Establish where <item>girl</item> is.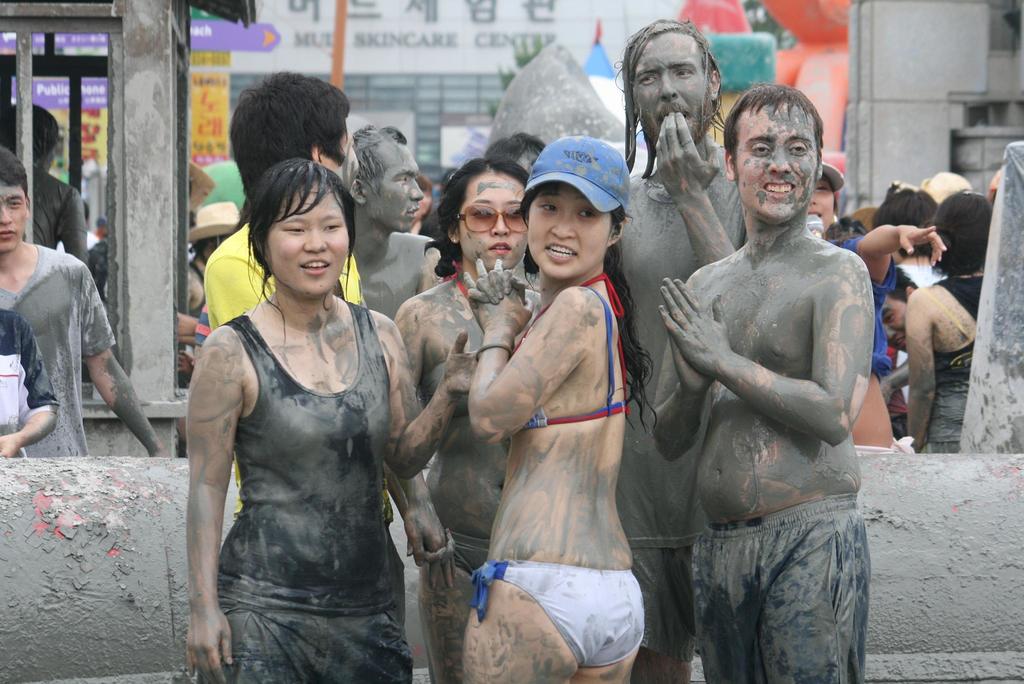
Established at 805:160:945:457.
